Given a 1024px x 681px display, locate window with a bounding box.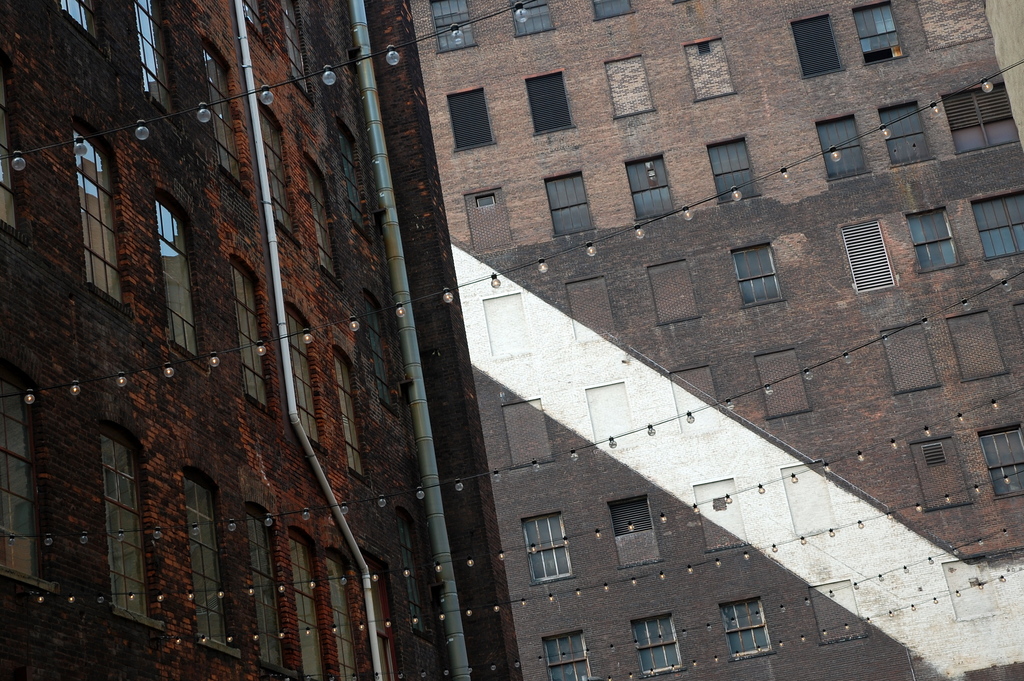
Located: (left=0, top=70, right=31, bottom=240).
